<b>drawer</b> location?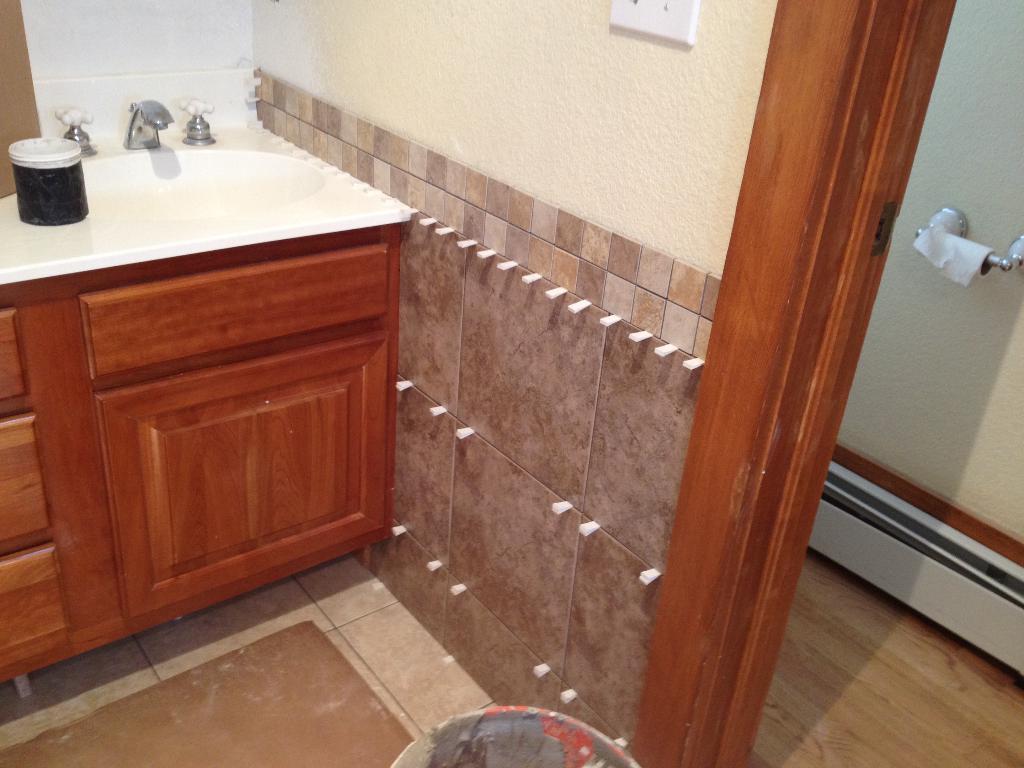
73,244,387,381
